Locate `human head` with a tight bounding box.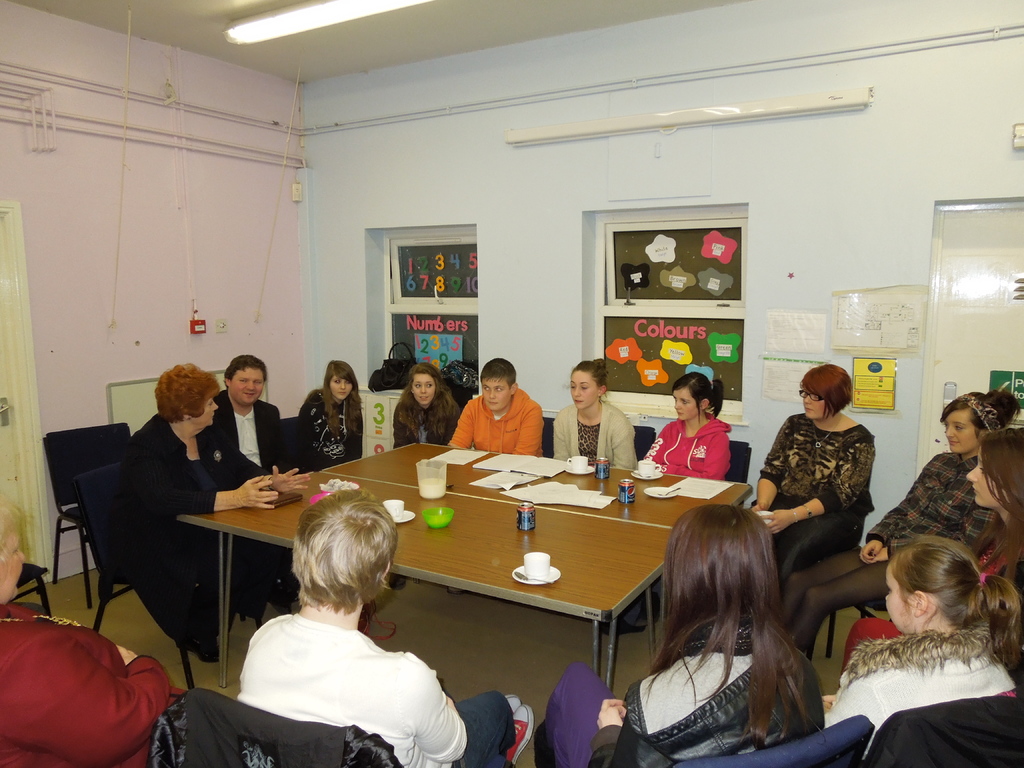
Rect(568, 360, 611, 410).
